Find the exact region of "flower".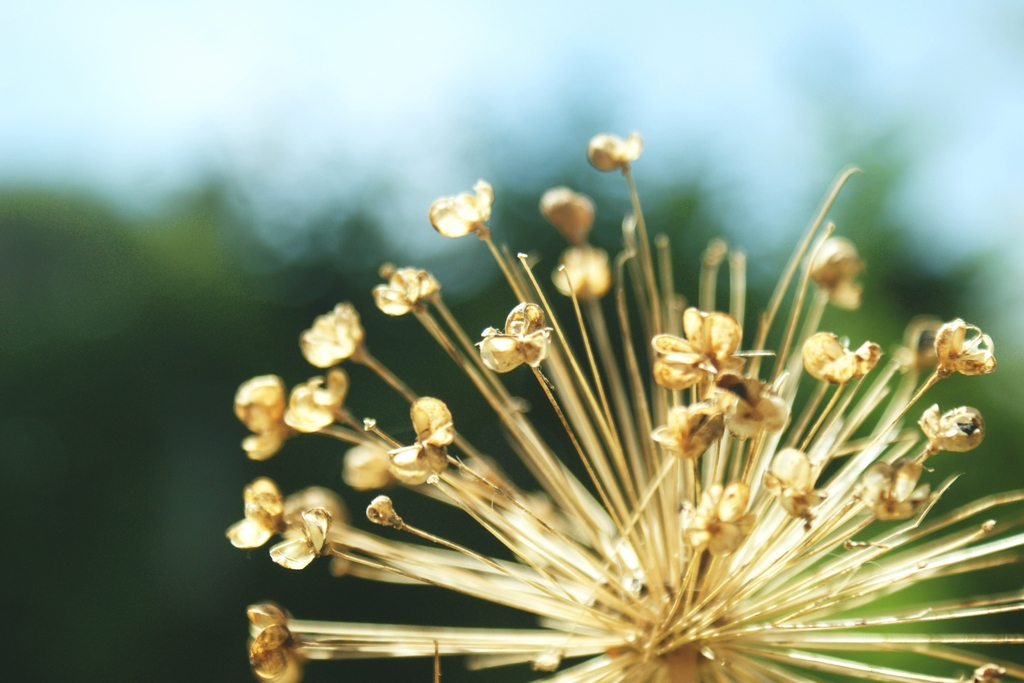
Exact region: box(540, 184, 612, 298).
